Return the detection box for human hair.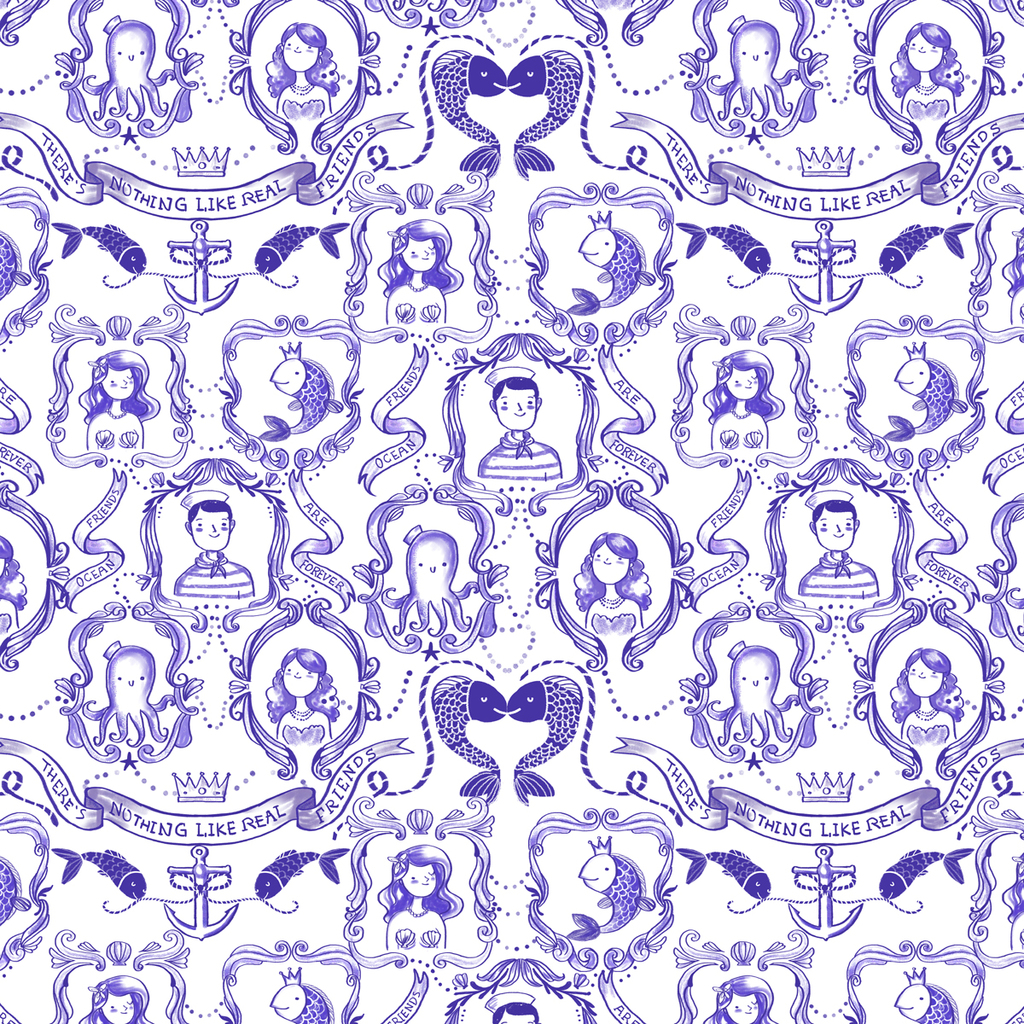
[379, 220, 462, 300].
